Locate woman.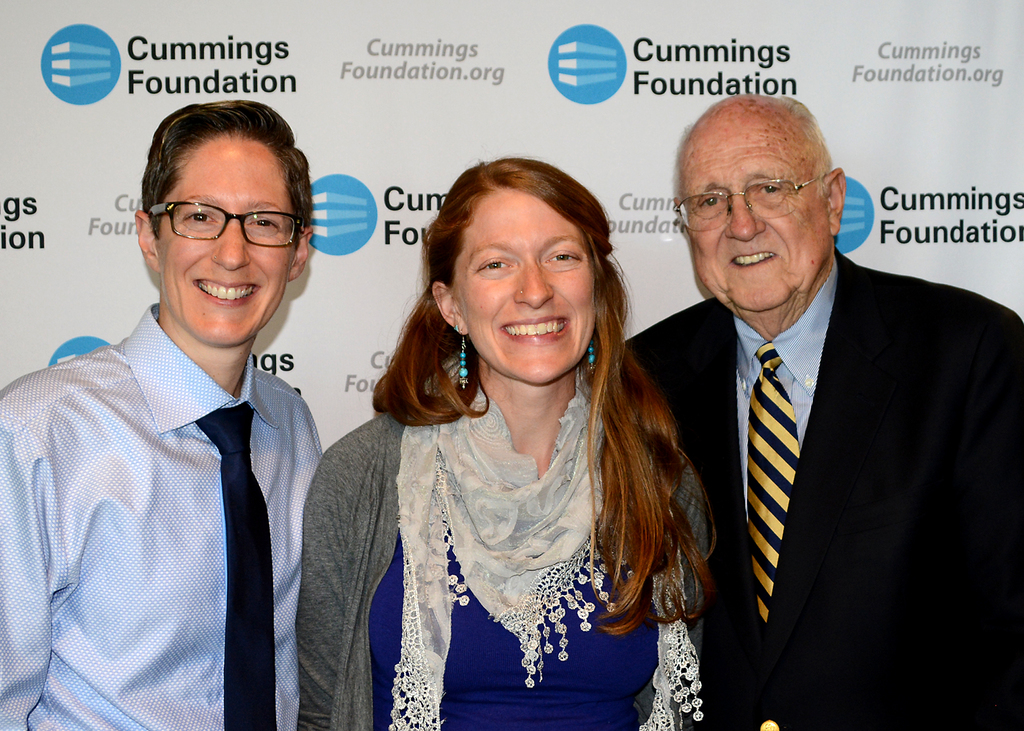
Bounding box: 303,152,726,721.
